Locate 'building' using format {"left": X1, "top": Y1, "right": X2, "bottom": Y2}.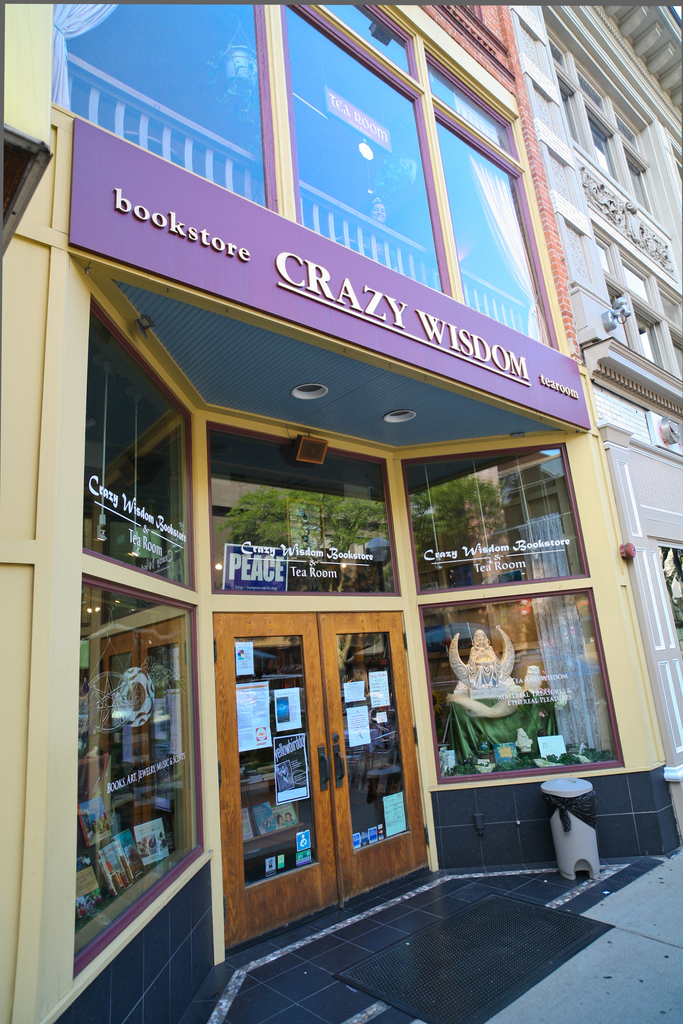
{"left": 0, "top": 0, "right": 682, "bottom": 1023}.
